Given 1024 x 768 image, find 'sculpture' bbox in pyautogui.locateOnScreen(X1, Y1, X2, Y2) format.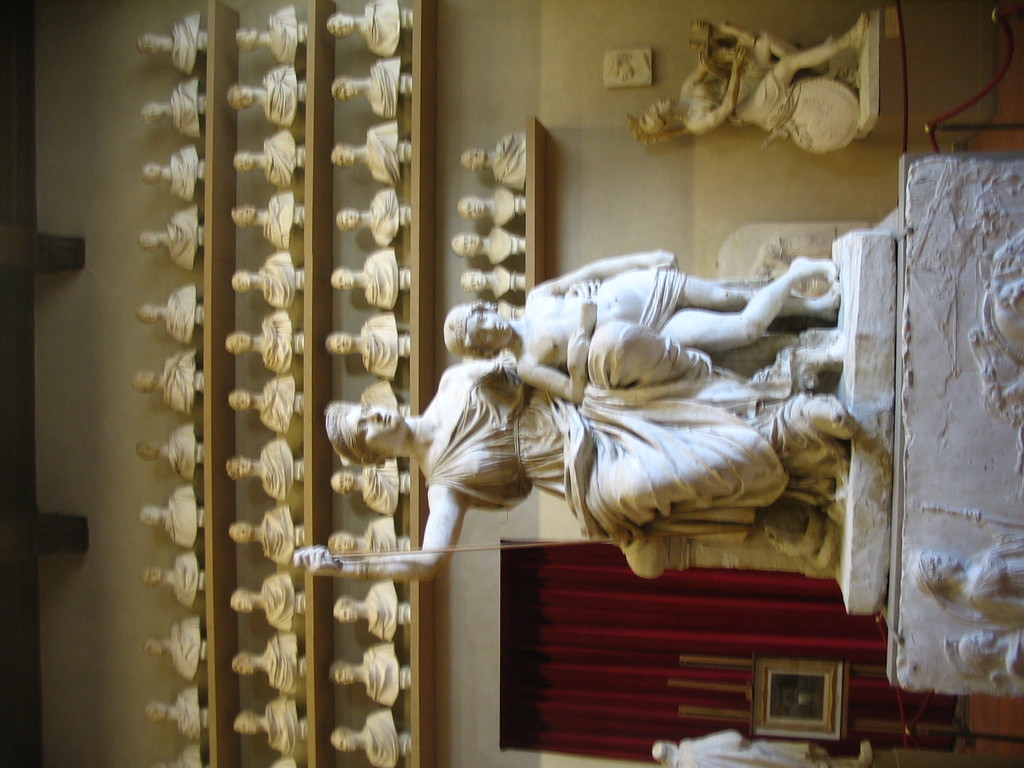
pyautogui.locateOnScreen(134, 347, 206, 417).
